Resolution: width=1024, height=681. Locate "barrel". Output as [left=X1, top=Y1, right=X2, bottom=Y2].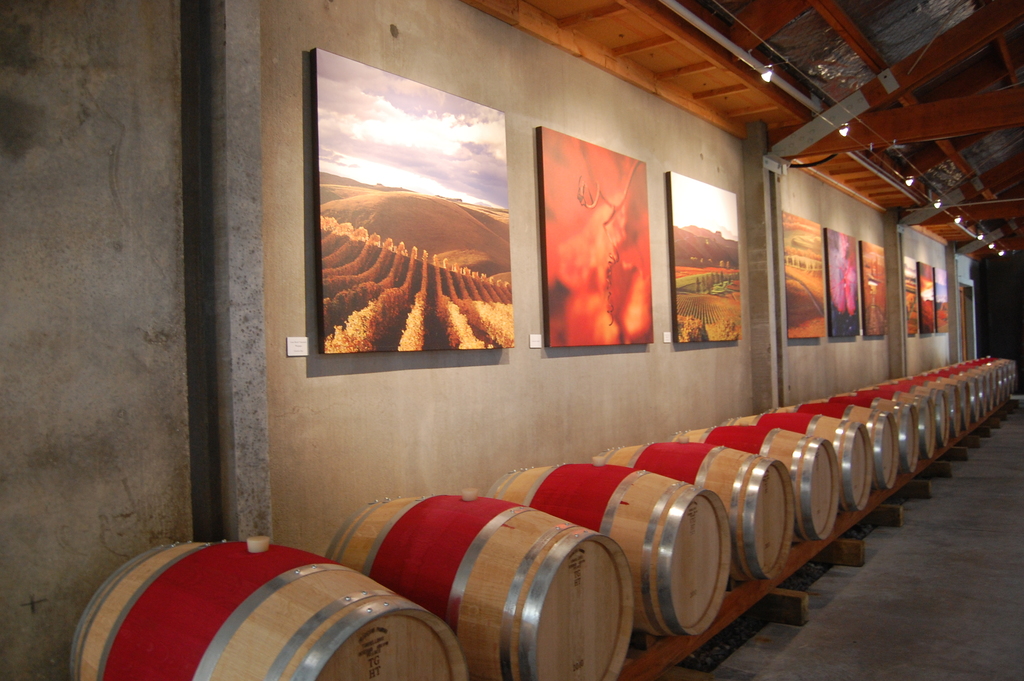
[left=323, top=486, right=633, bottom=680].
